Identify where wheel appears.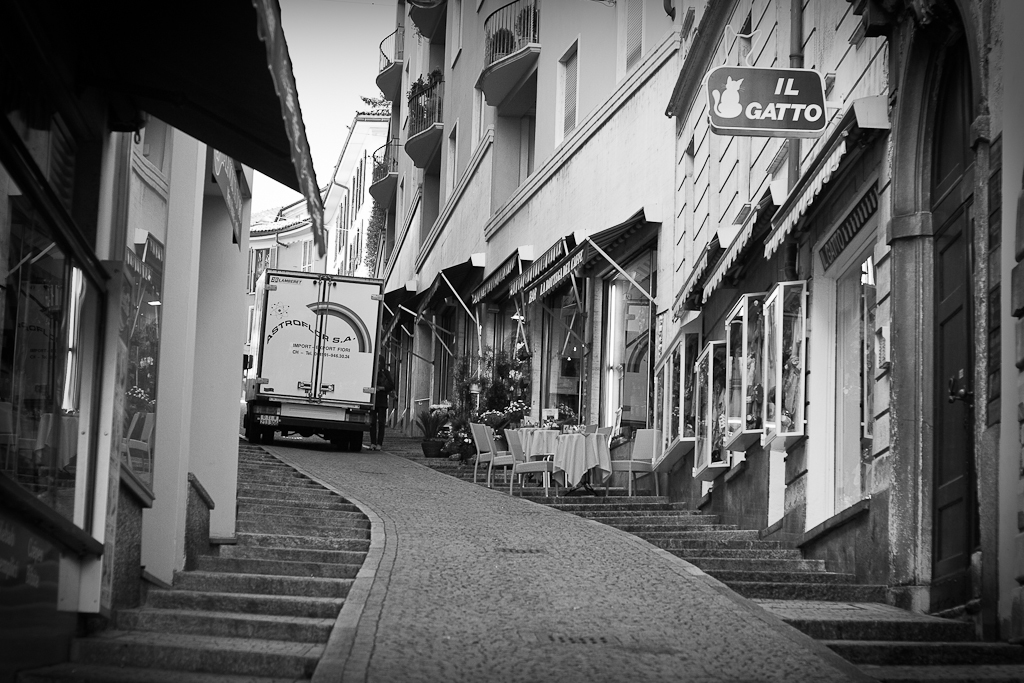
Appears at {"left": 344, "top": 425, "right": 364, "bottom": 451}.
